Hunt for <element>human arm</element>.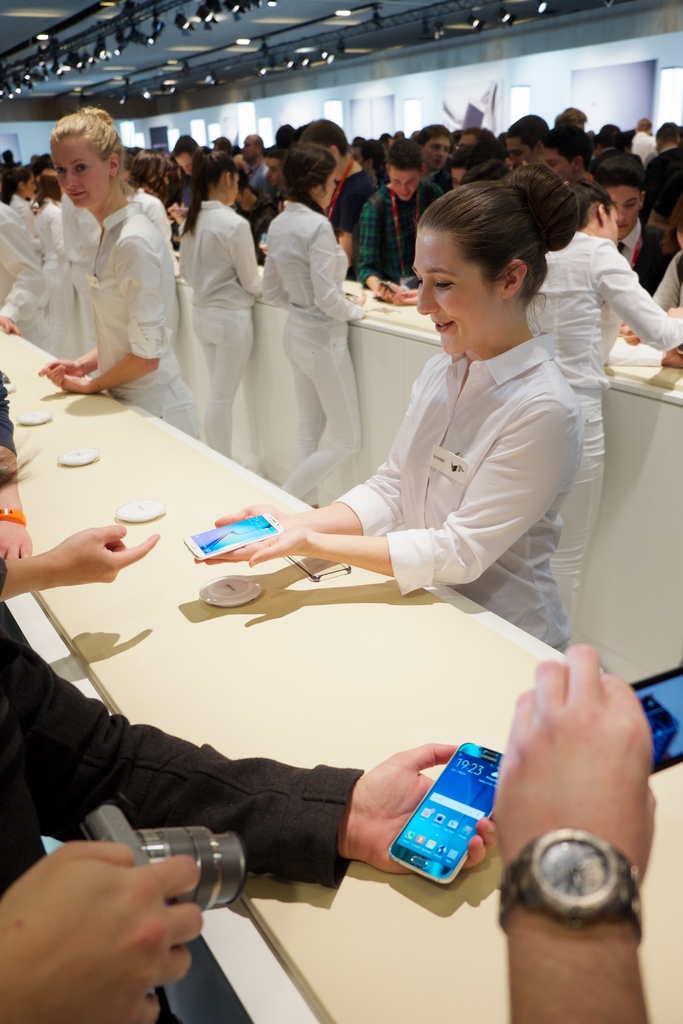
Hunted down at x1=0 y1=825 x2=222 y2=1023.
